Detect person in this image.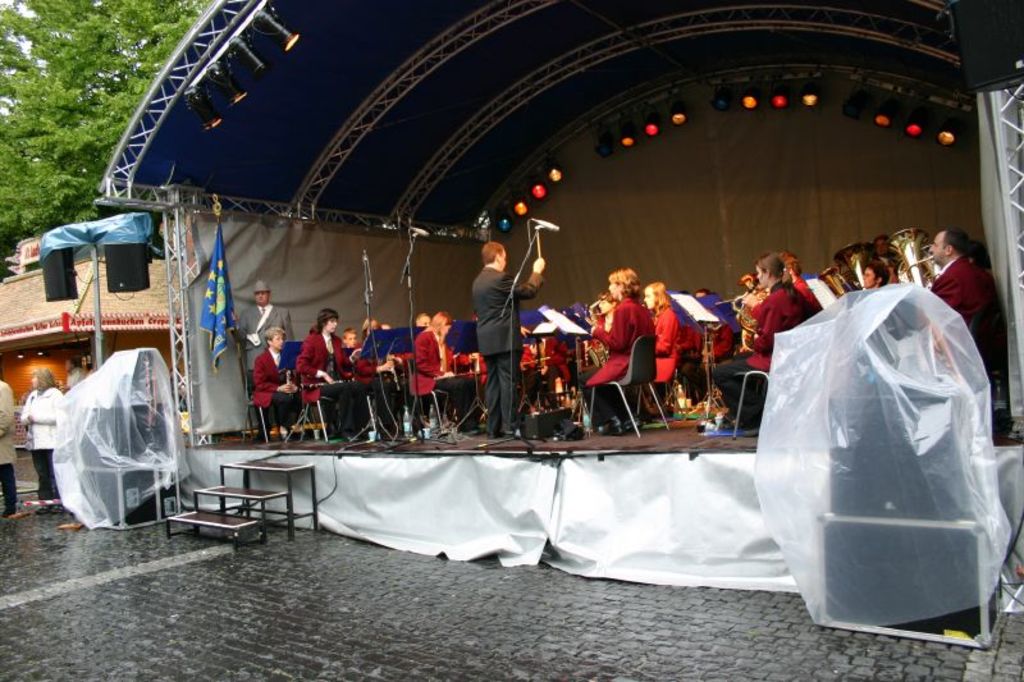
Detection: crop(237, 283, 293, 435).
